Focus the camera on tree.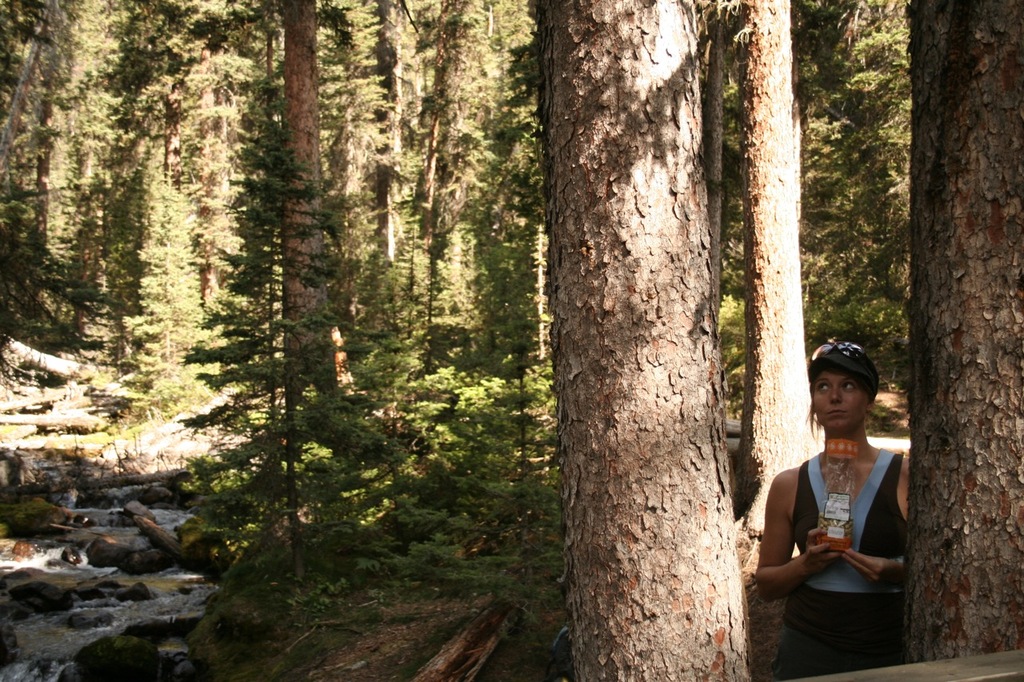
Focus region: bbox=(902, 0, 1023, 667).
